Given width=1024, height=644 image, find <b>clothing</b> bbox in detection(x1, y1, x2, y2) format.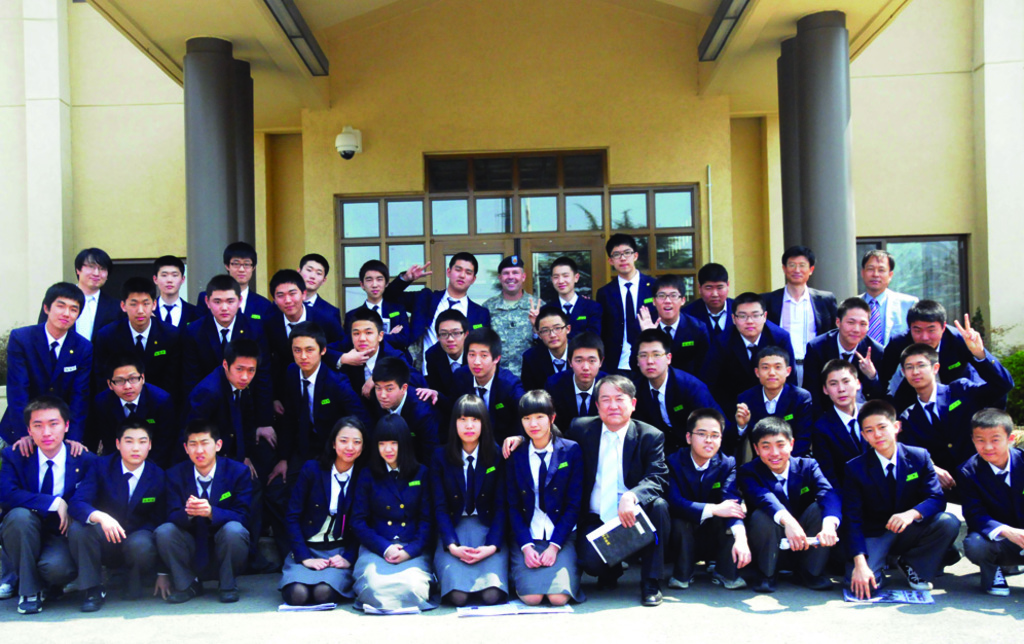
detection(345, 341, 396, 388).
